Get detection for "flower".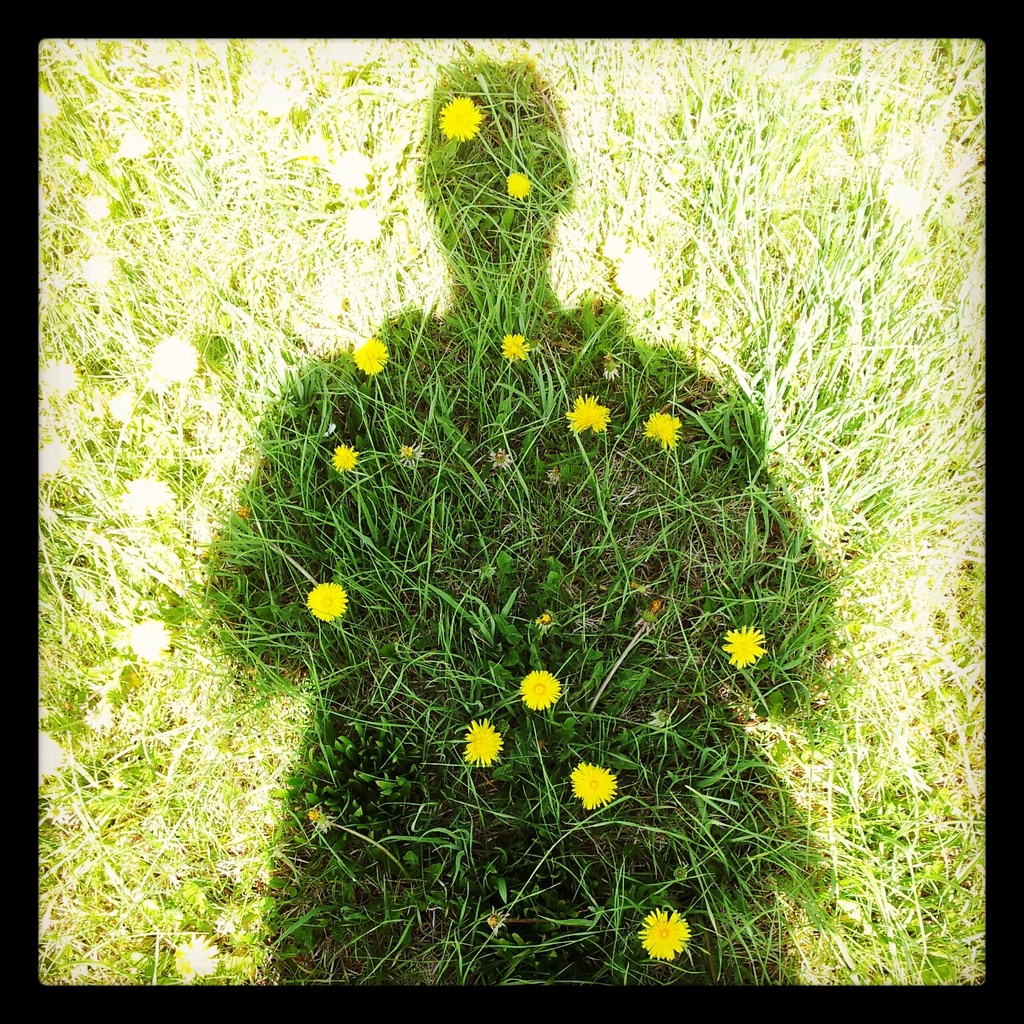
Detection: 172 934 219 979.
